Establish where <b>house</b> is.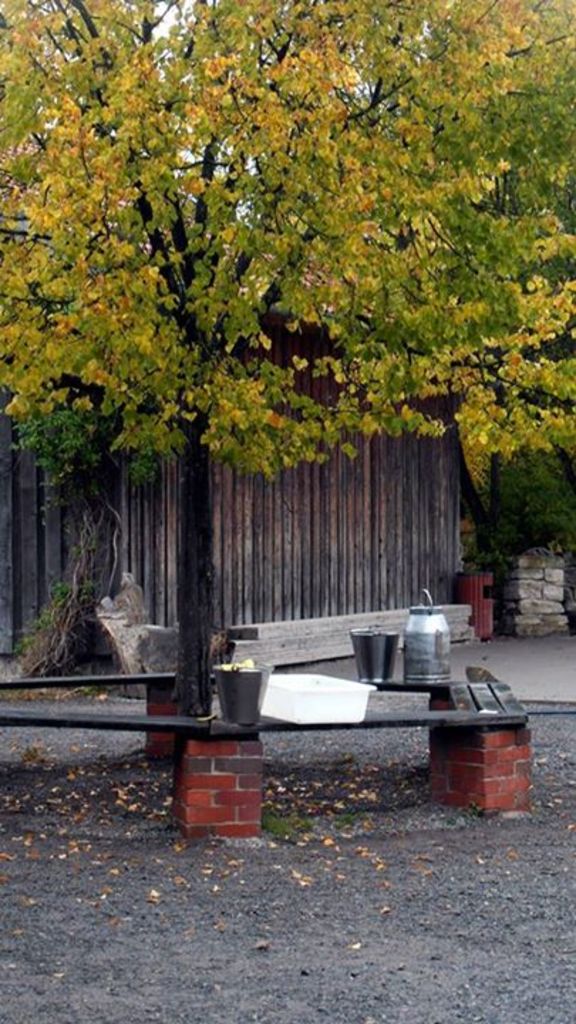
Established at [x1=0, y1=286, x2=505, y2=671].
